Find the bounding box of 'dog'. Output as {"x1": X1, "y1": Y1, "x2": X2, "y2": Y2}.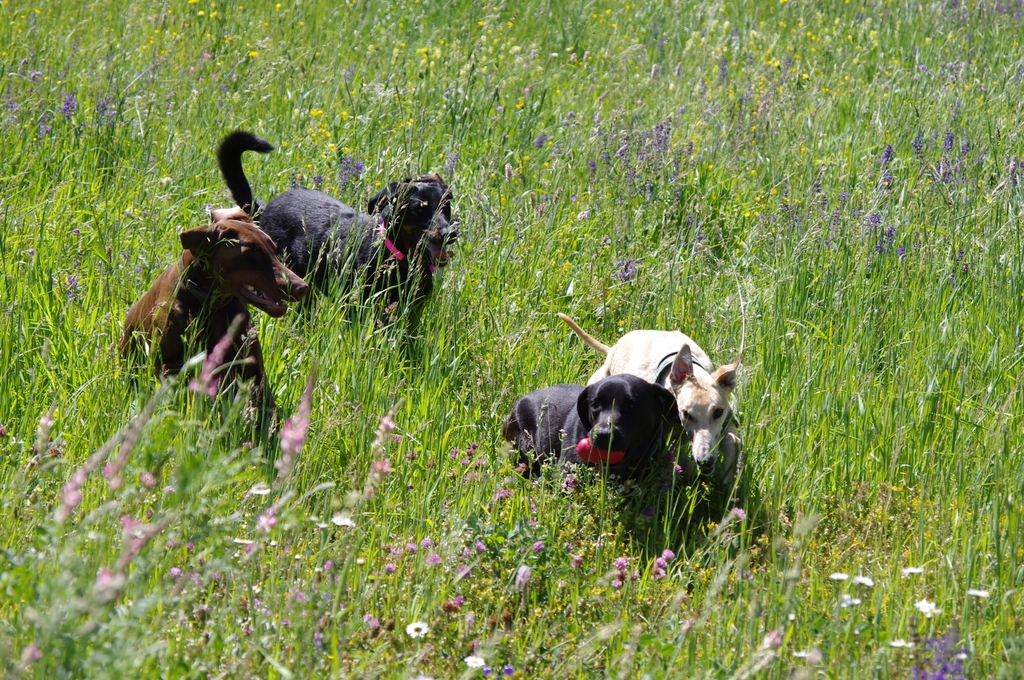
{"x1": 556, "y1": 312, "x2": 740, "y2": 499}.
